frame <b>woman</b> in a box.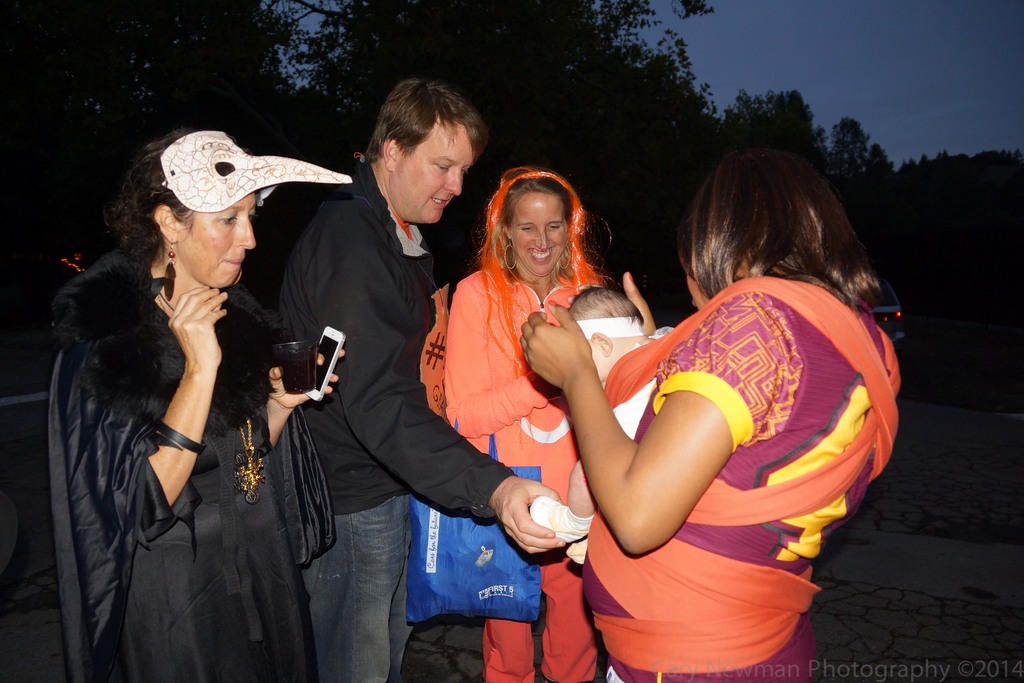
438,161,612,682.
